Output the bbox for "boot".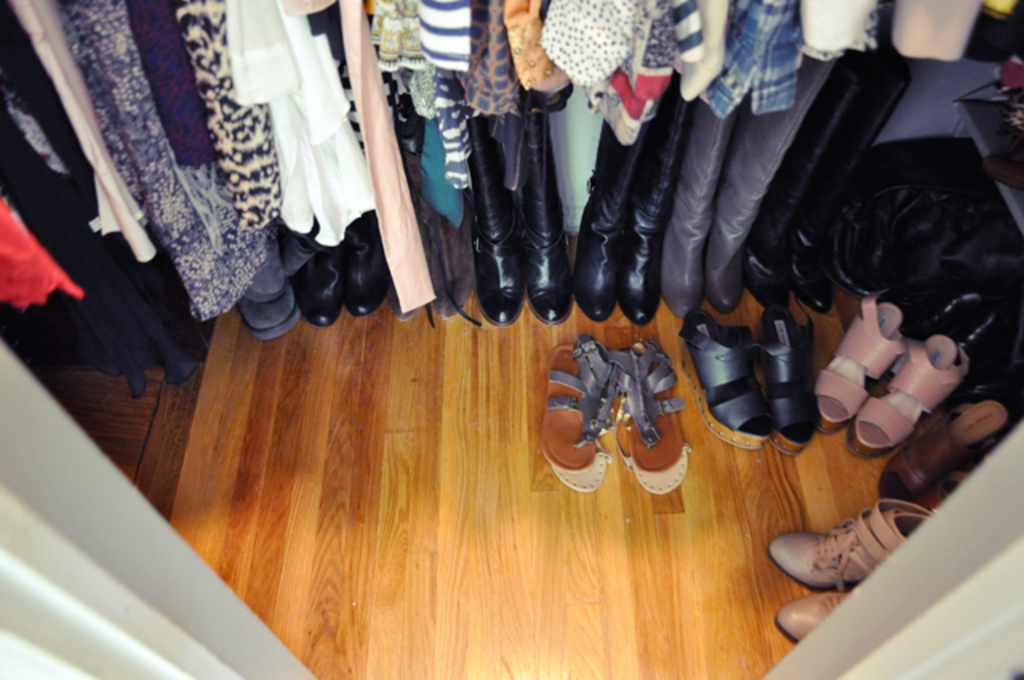
detection(662, 90, 739, 312).
